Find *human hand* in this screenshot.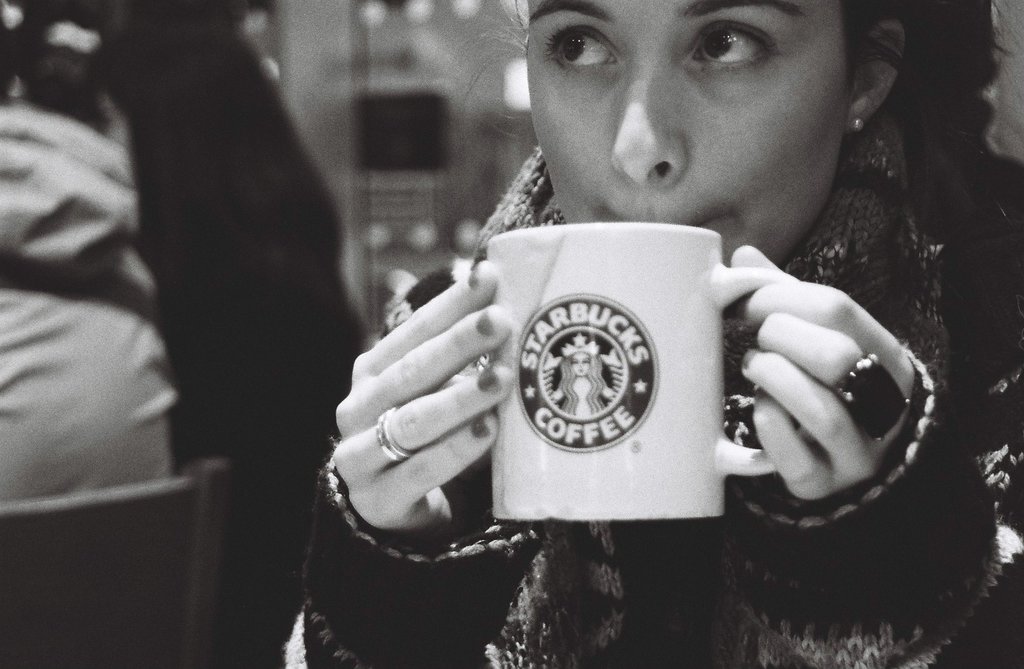
The bounding box for *human hand* is crop(331, 254, 517, 538).
